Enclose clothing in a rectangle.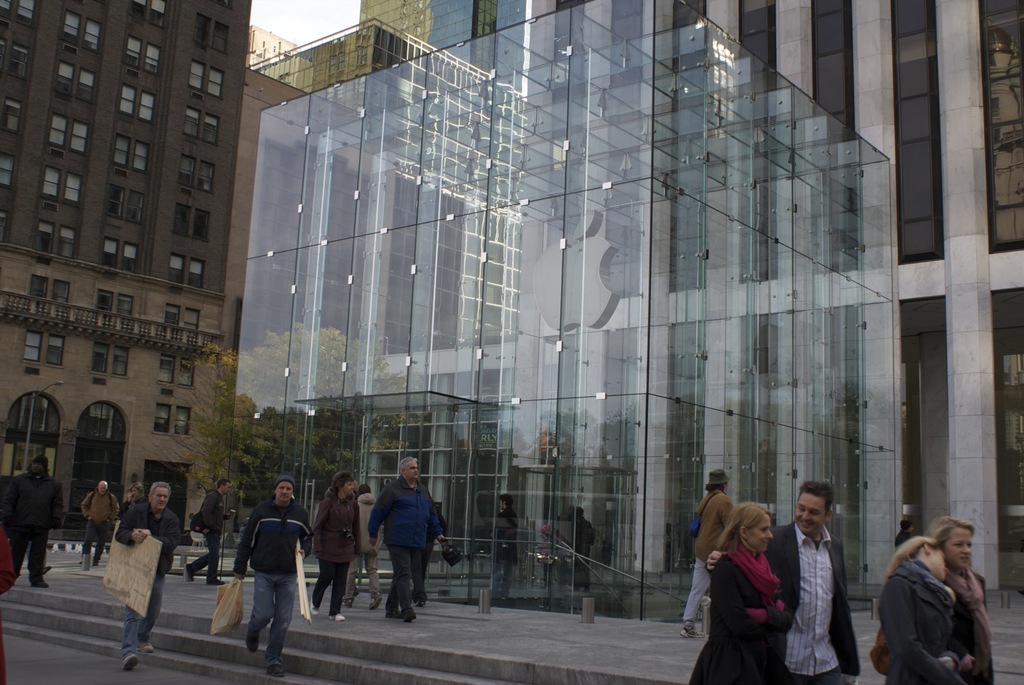
[x1=314, y1=485, x2=362, y2=620].
